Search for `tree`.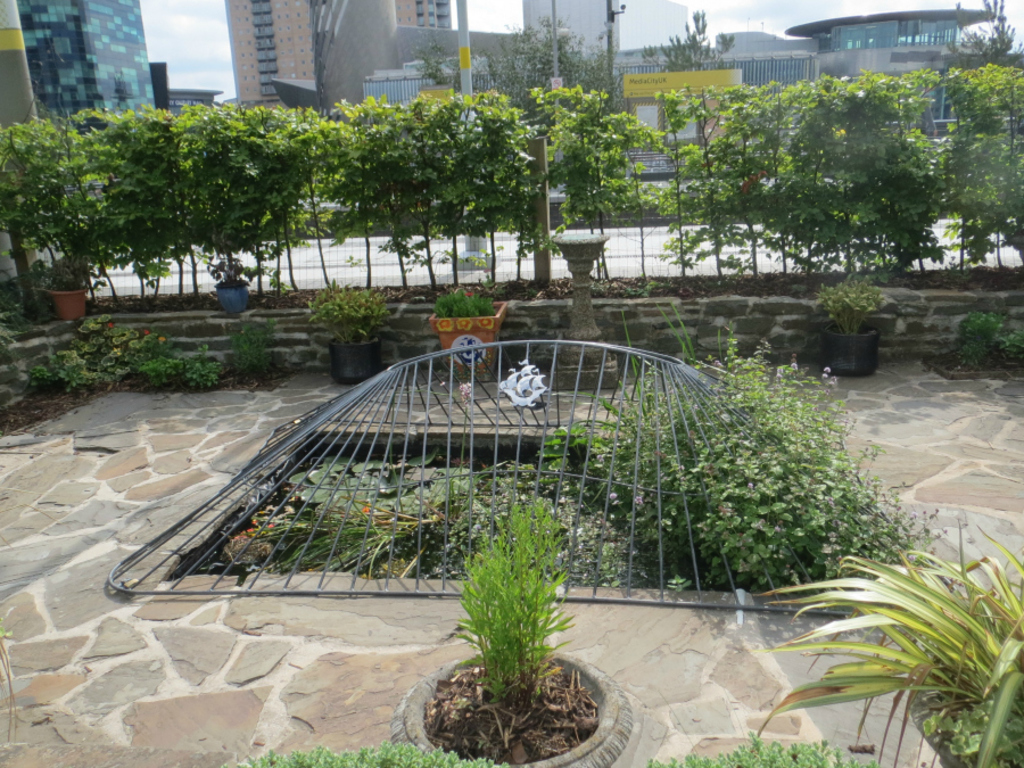
Found at x1=488 y1=26 x2=622 y2=110.
